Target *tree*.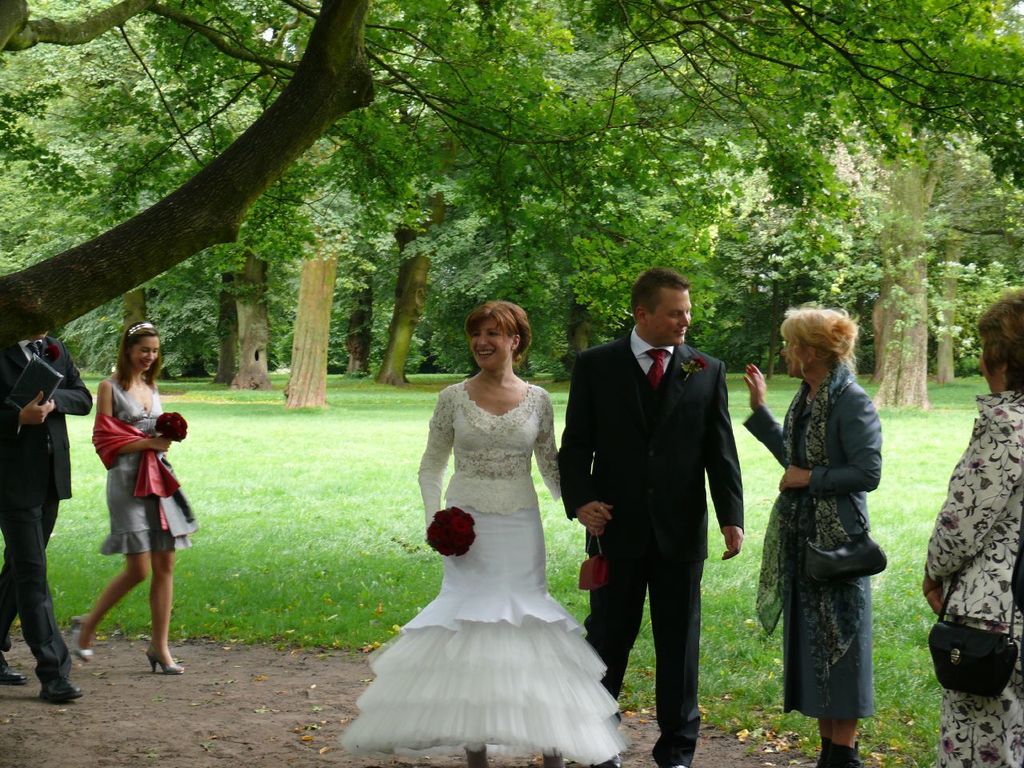
Target region: bbox(0, 0, 1023, 411).
